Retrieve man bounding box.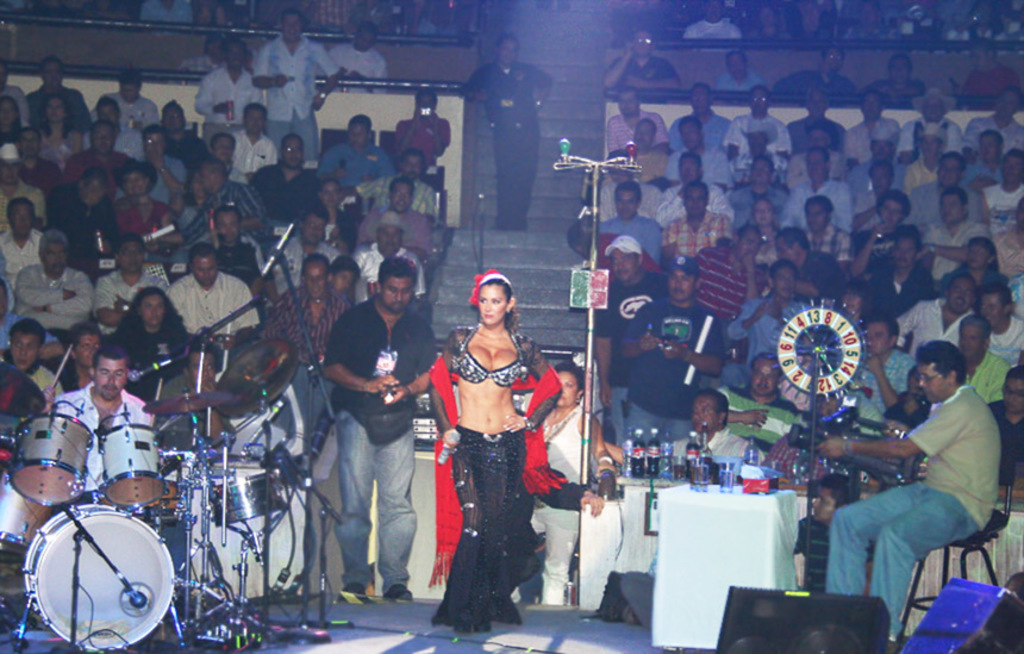
Bounding box: locate(157, 345, 231, 451).
